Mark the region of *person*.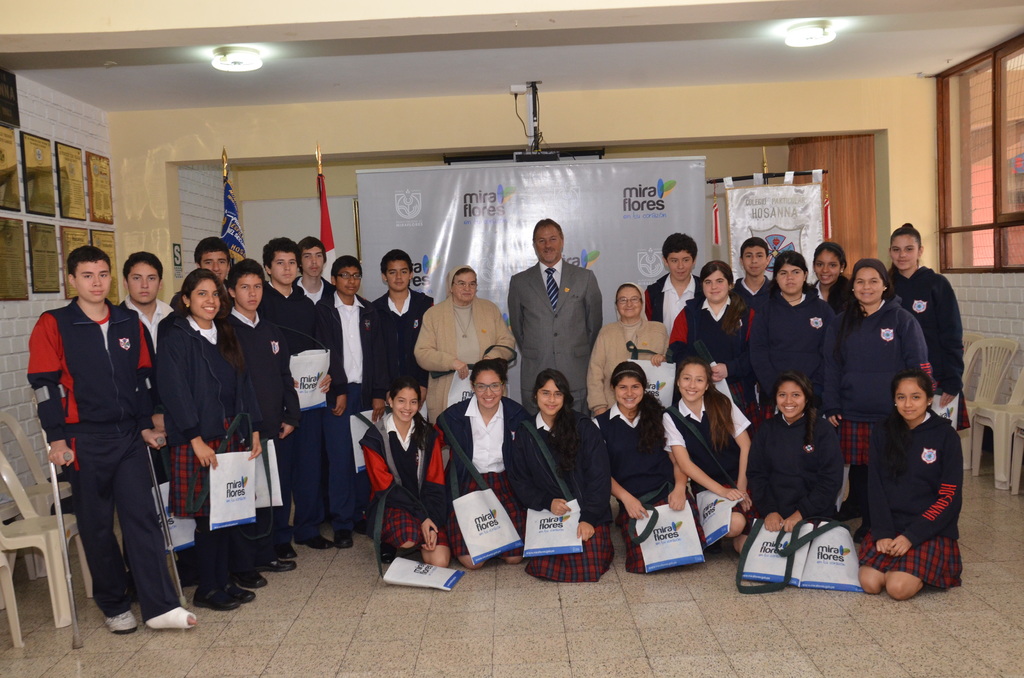
Region: locate(504, 367, 607, 585).
